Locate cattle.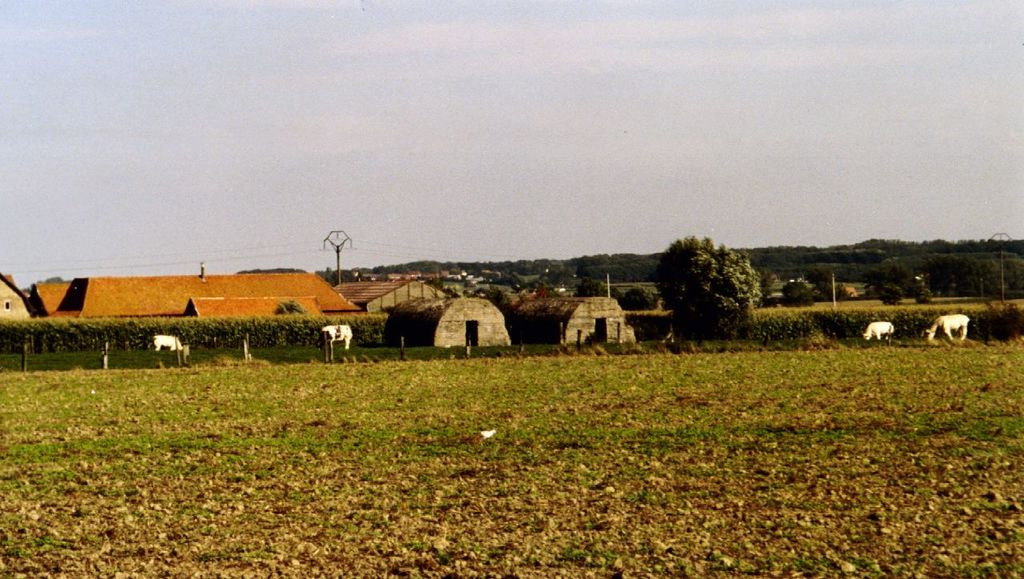
Bounding box: rect(925, 315, 971, 341).
